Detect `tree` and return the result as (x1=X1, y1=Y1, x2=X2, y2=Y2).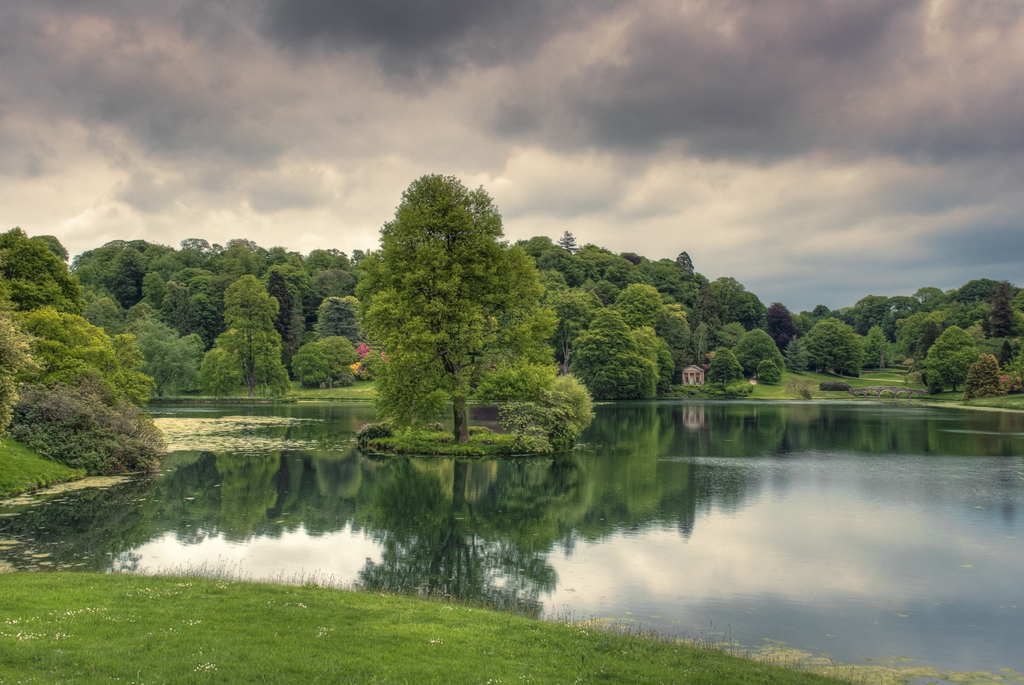
(x1=314, y1=294, x2=371, y2=348).
